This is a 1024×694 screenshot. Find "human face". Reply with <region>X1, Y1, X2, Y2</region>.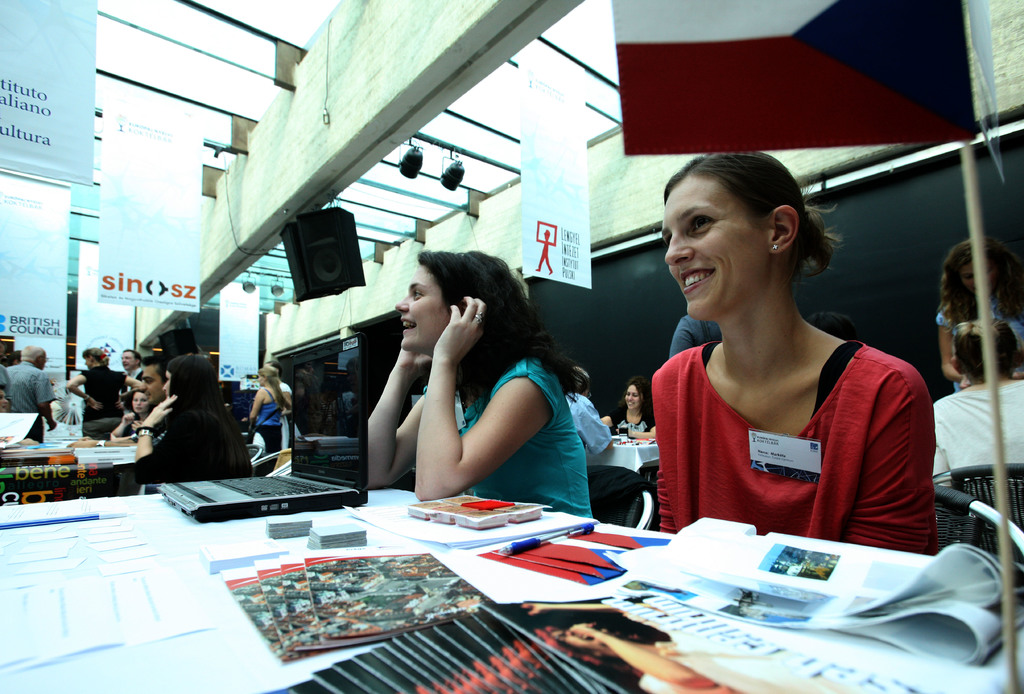
<region>120, 352, 138, 373</region>.
